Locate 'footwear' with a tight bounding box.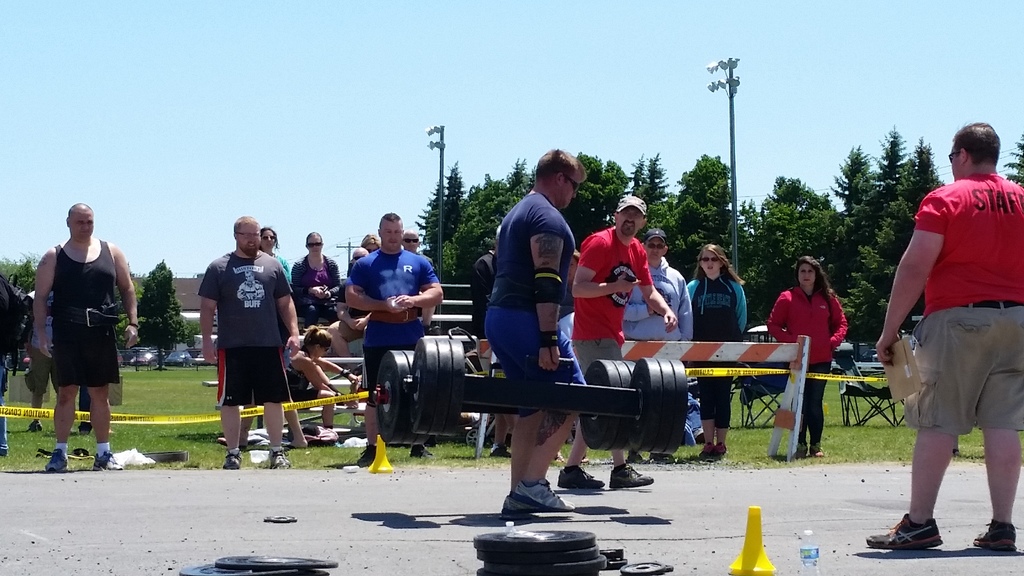
559:468:602:488.
